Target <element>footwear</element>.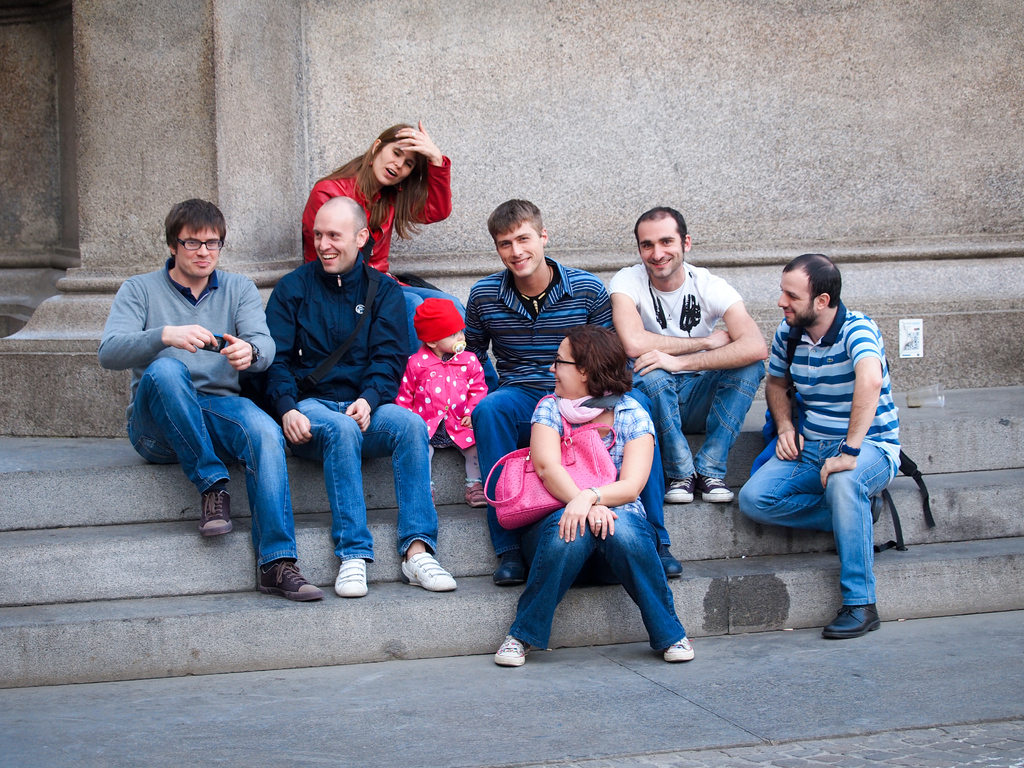
Target region: <region>868, 492, 883, 524</region>.
